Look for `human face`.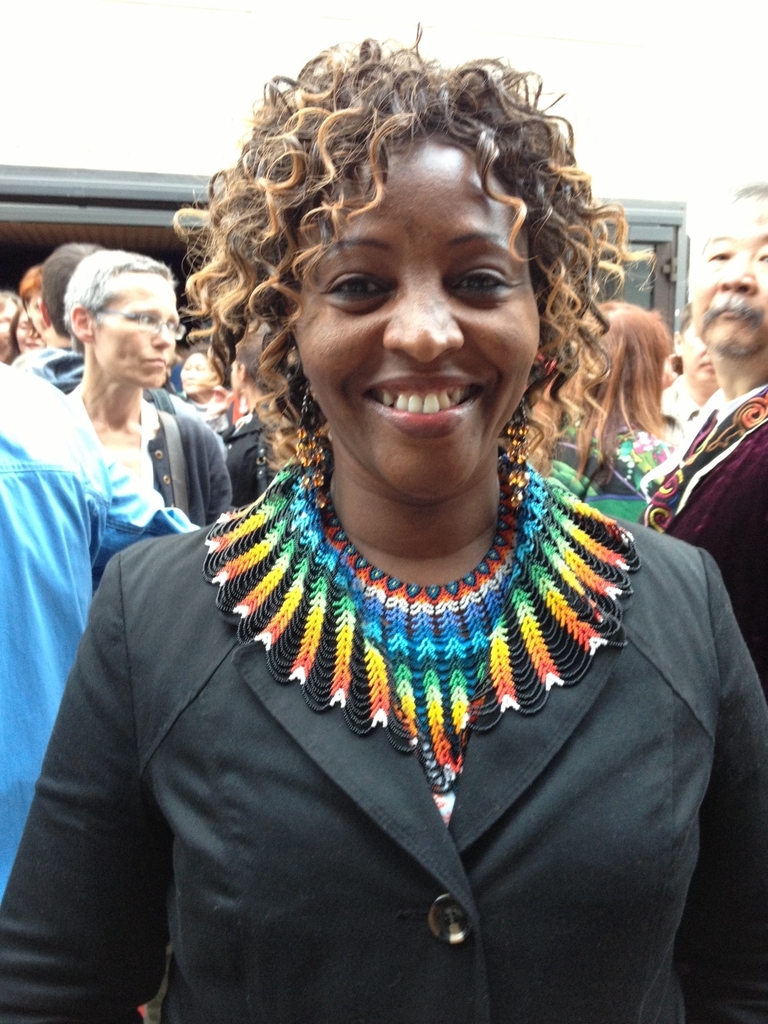
Found: box=[676, 214, 767, 349].
